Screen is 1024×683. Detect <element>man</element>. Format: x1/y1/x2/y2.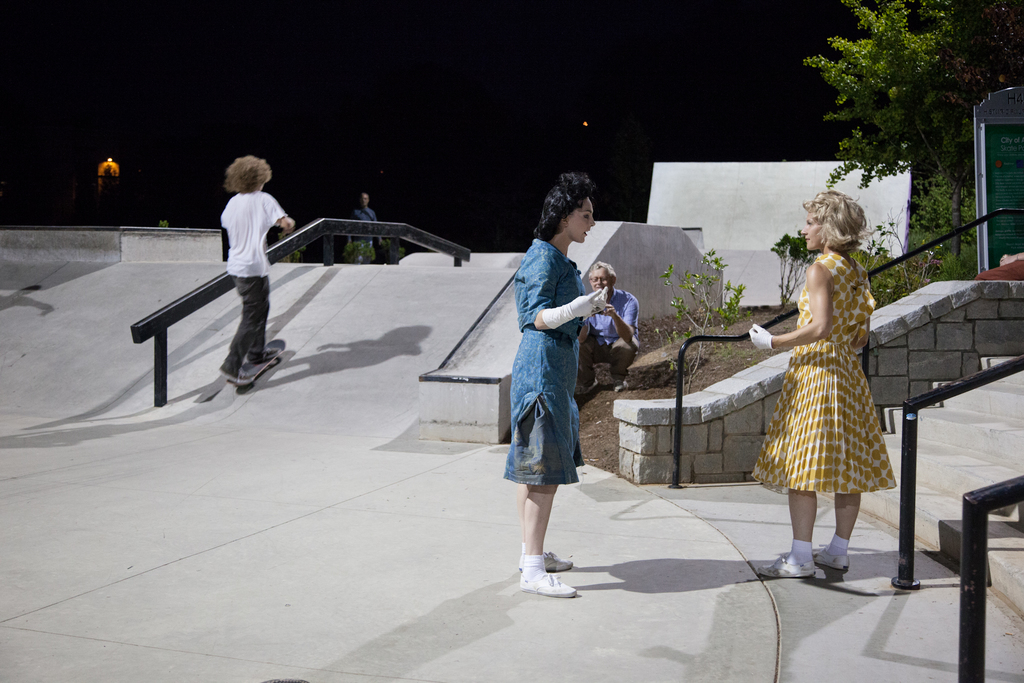
199/144/292/399.
